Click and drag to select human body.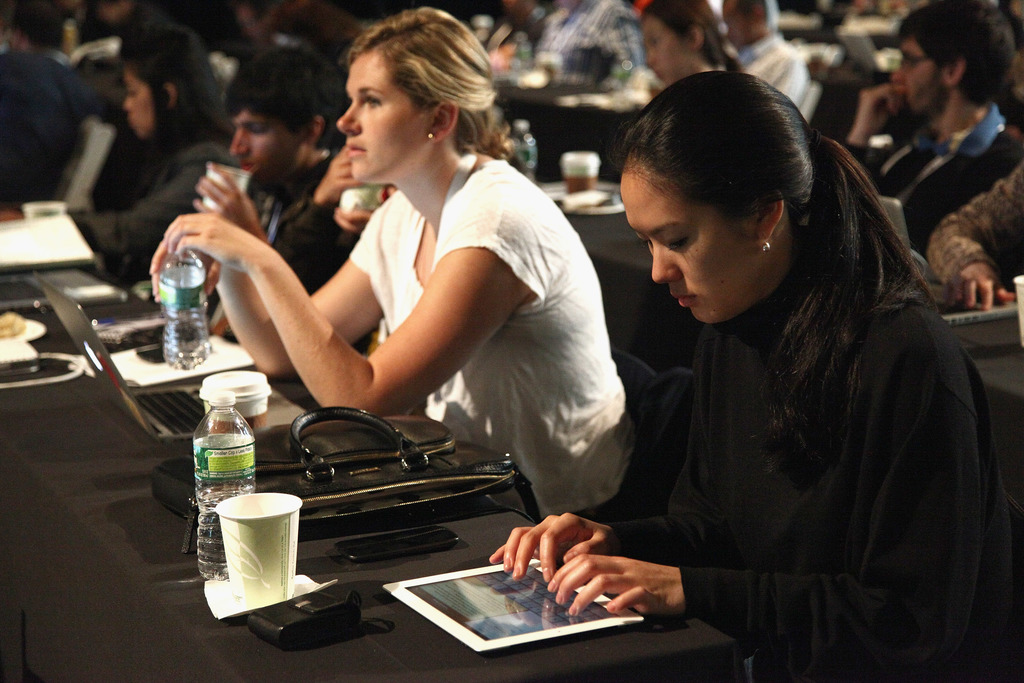
Selection: bbox=[143, 42, 668, 555].
